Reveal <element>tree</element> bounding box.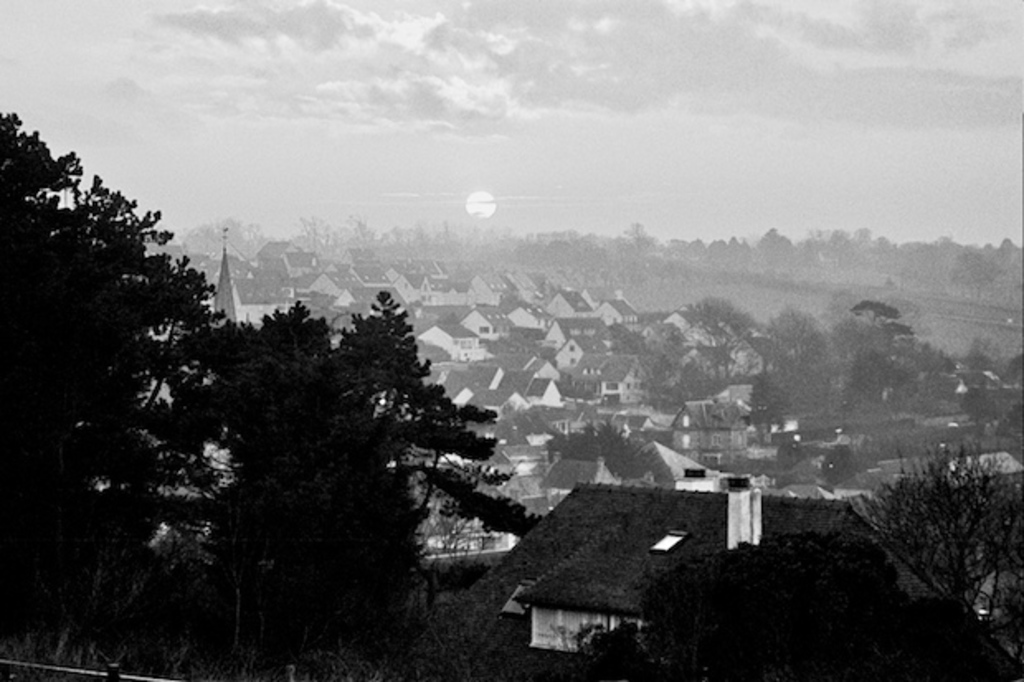
Revealed: detection(846, 428, 1022, 677).
